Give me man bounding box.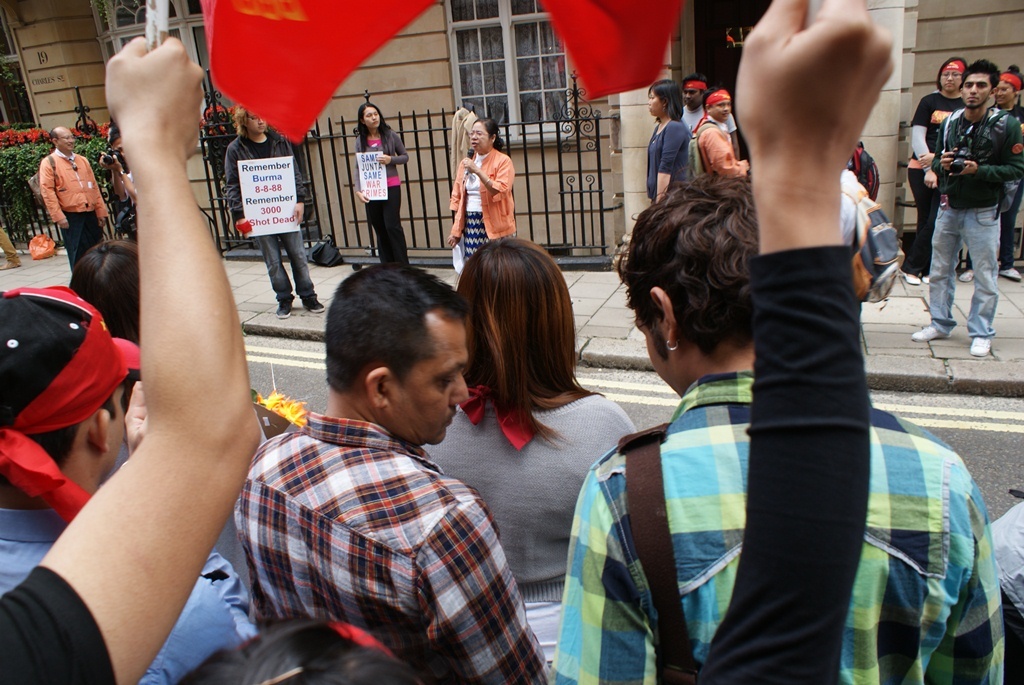
841, 164, 869, 250.
